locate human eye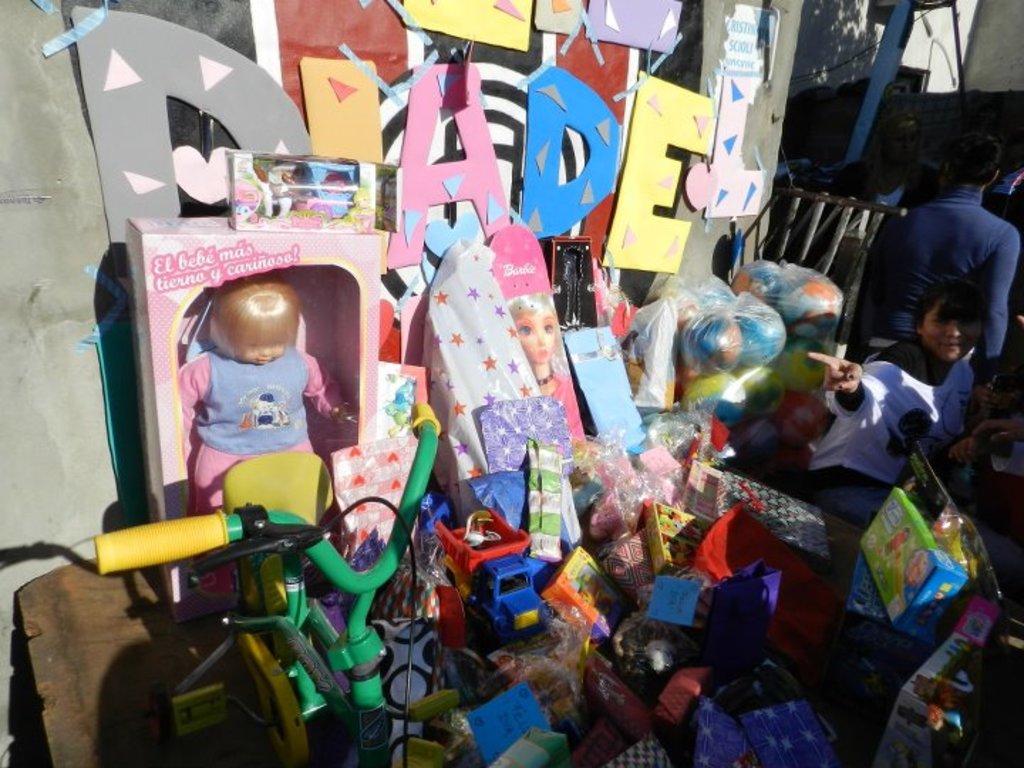
BBox(543, 319, 559, 333)
